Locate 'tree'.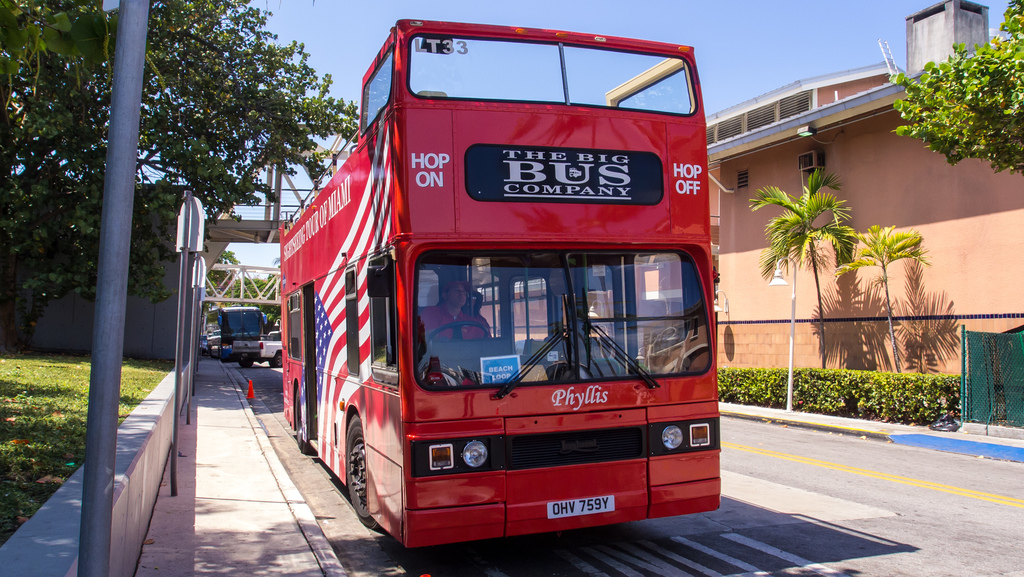
Bounding box: <bbox>886, 4, 1023, 176</bbox>.
